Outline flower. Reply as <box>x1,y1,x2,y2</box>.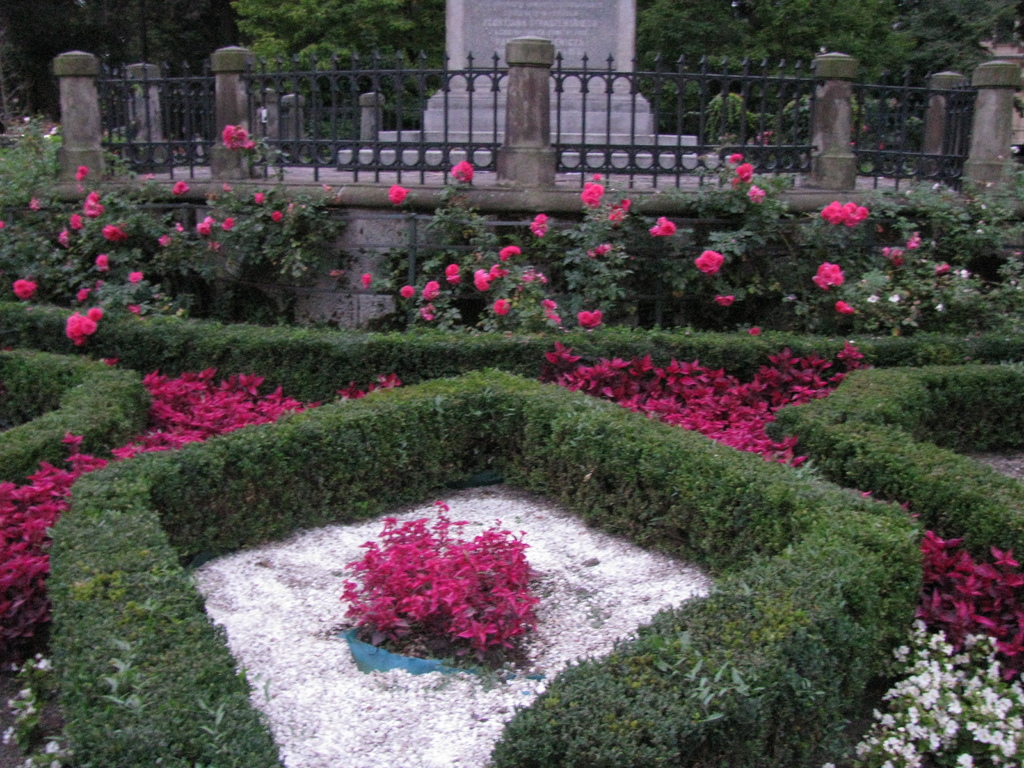
<box>476,270,493,292</box>.
